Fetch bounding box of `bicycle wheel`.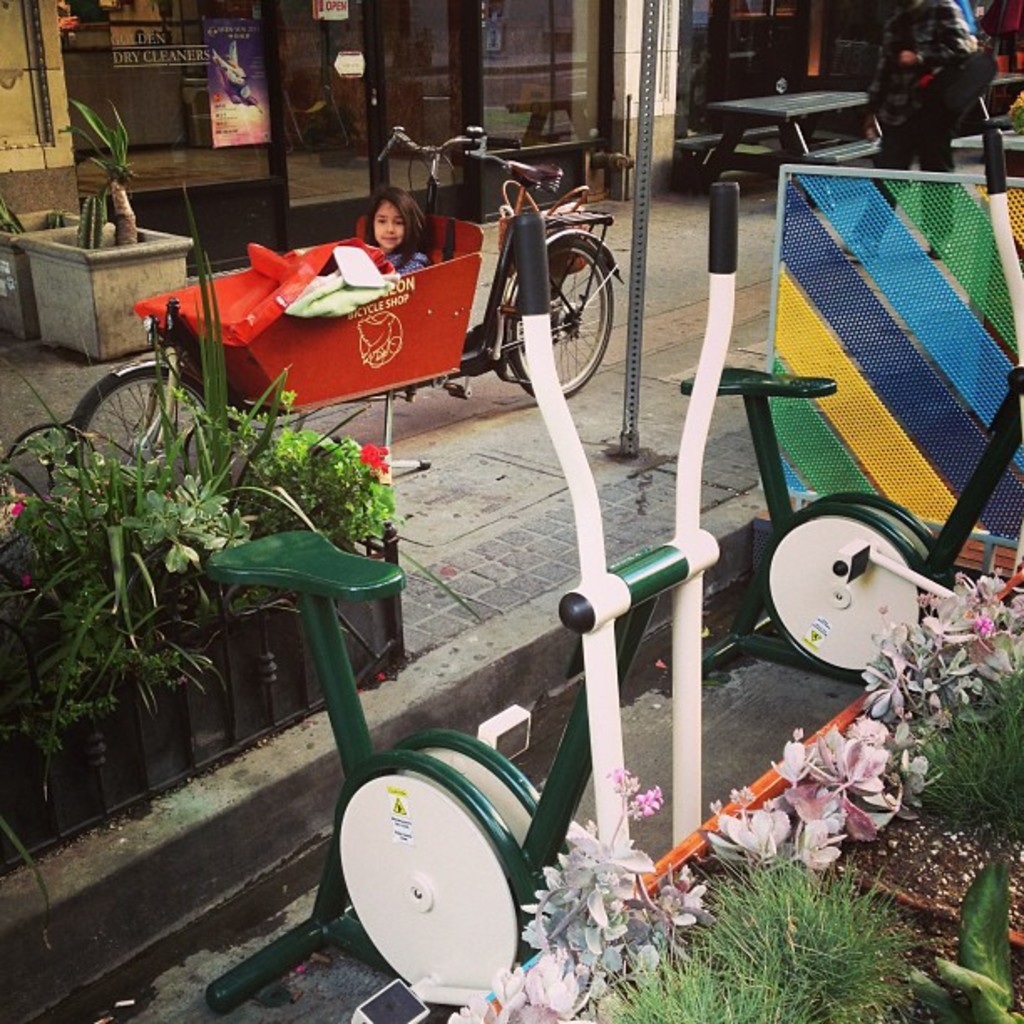
Bbox: bbox=[64, 365, 221, 494].
